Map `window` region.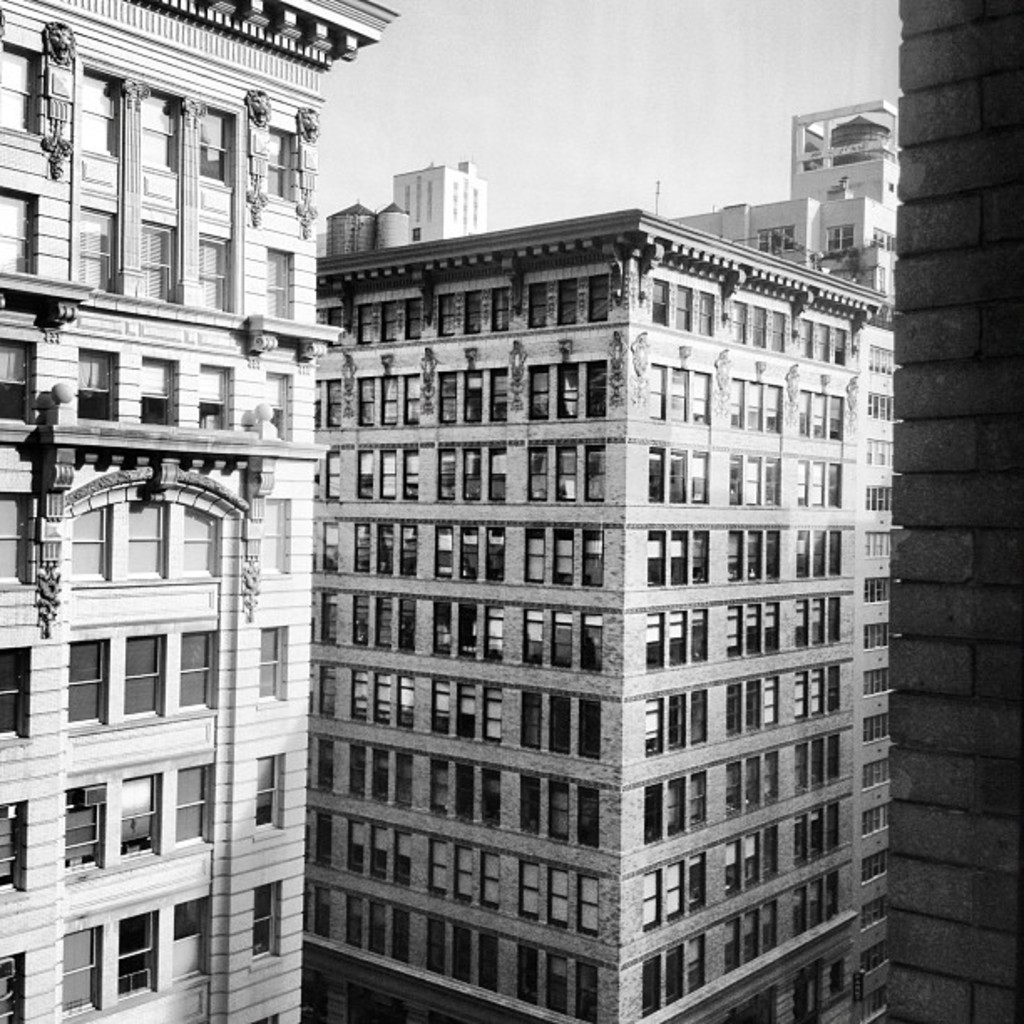
Mapped to 641 619 668 671.
